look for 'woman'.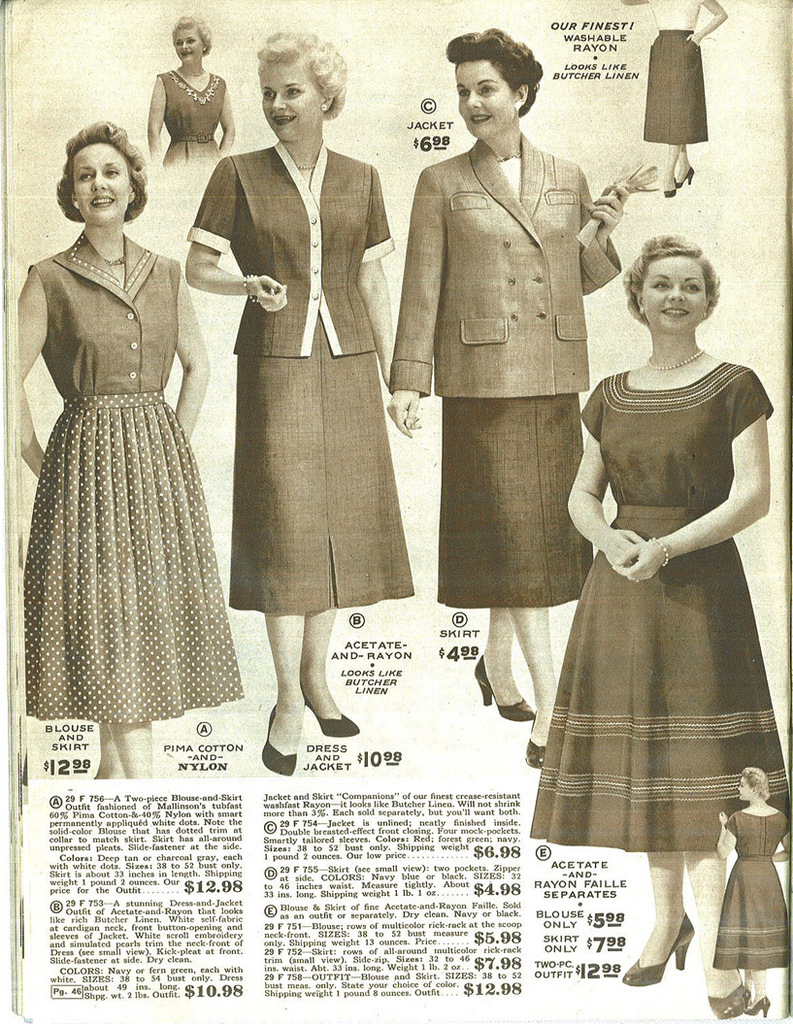
Found: 713:765:792:1022.
